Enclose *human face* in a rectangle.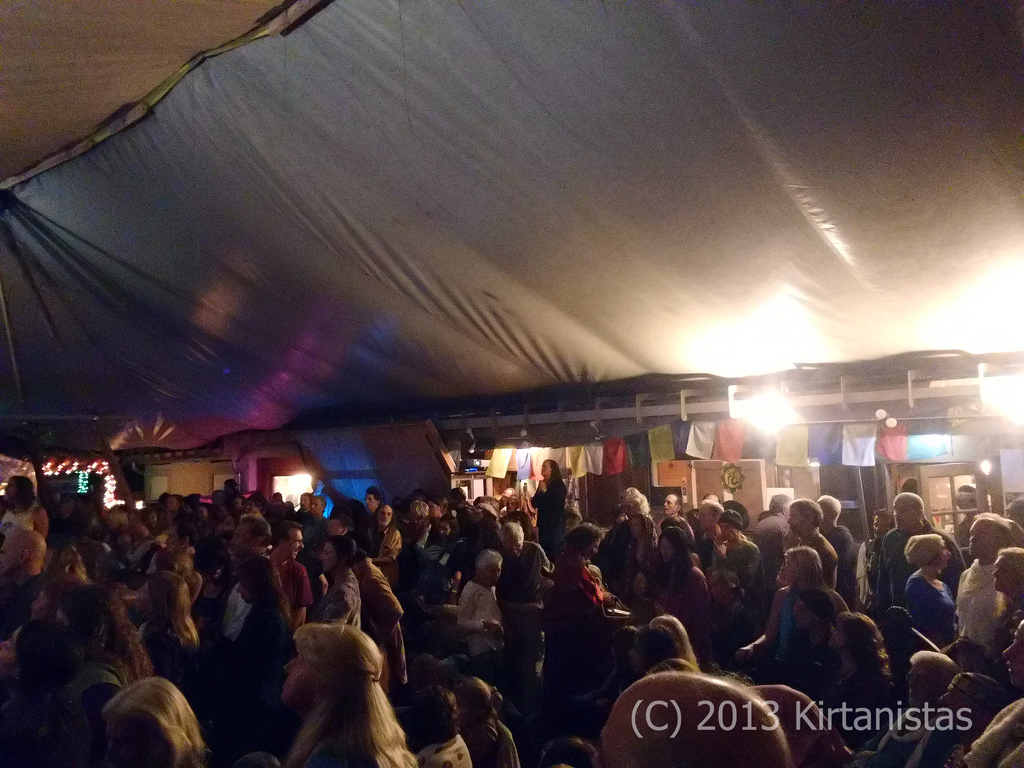
Rect(235, 516, 261, 555).
